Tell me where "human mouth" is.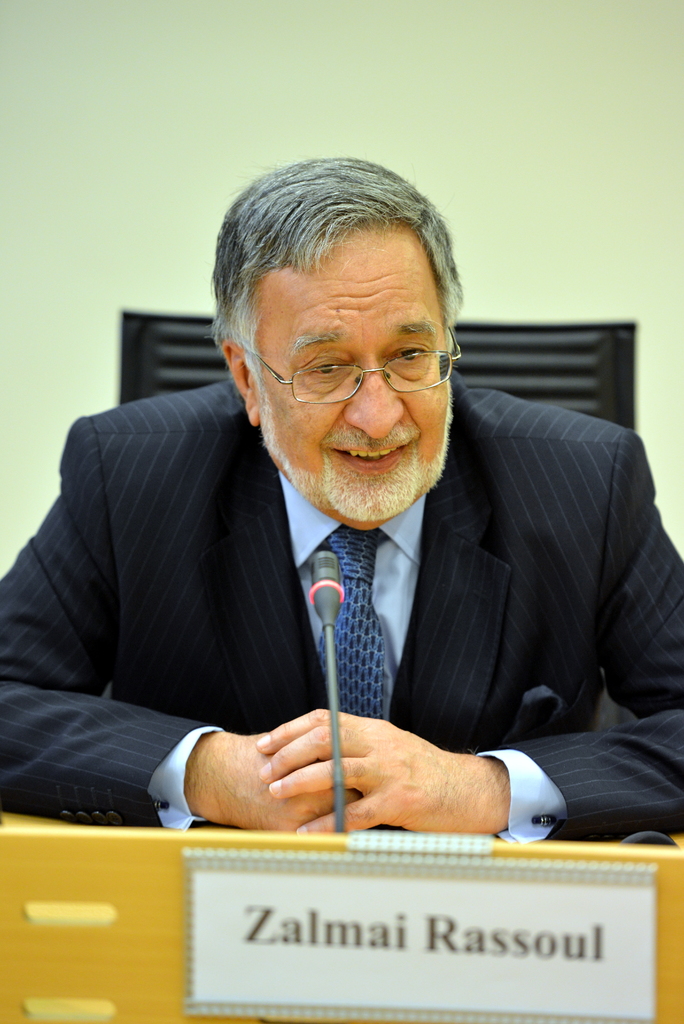
"human mouth" is at 334, 441, 409, 474.
